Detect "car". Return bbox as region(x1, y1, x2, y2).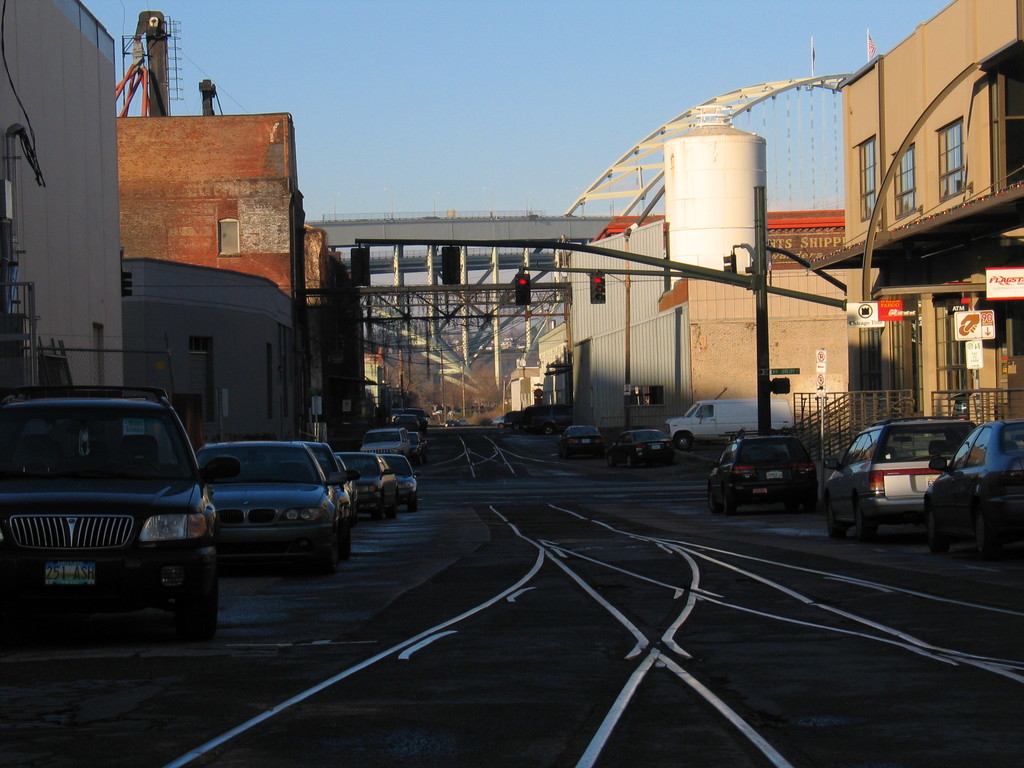
region(707, 429, 817, 518).
